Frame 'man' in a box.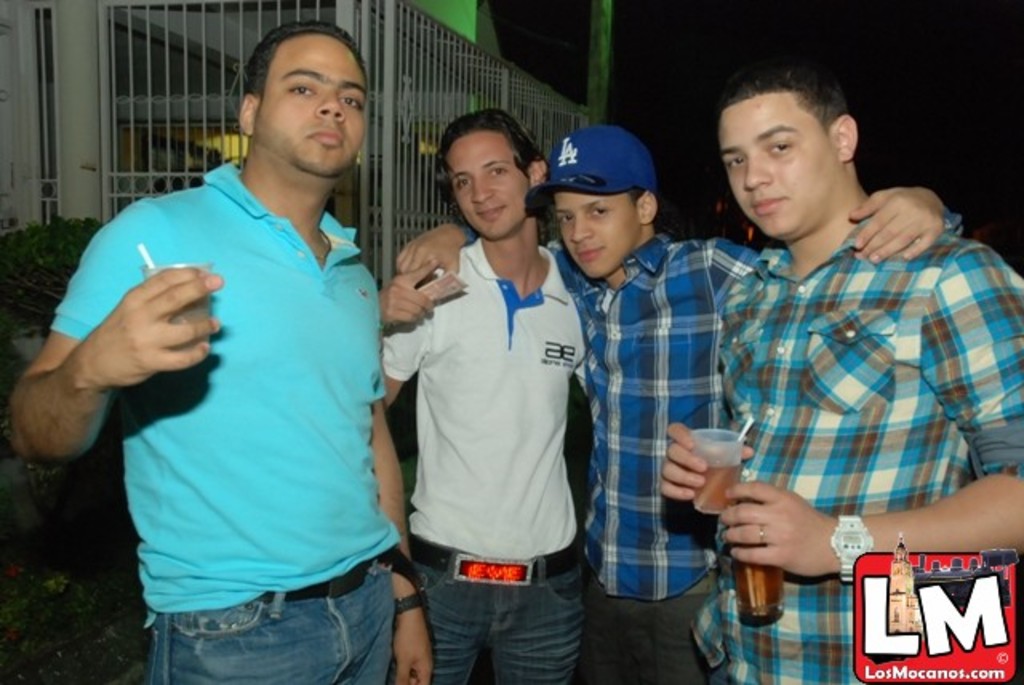
bbox=[8, 14, 438, 683].
